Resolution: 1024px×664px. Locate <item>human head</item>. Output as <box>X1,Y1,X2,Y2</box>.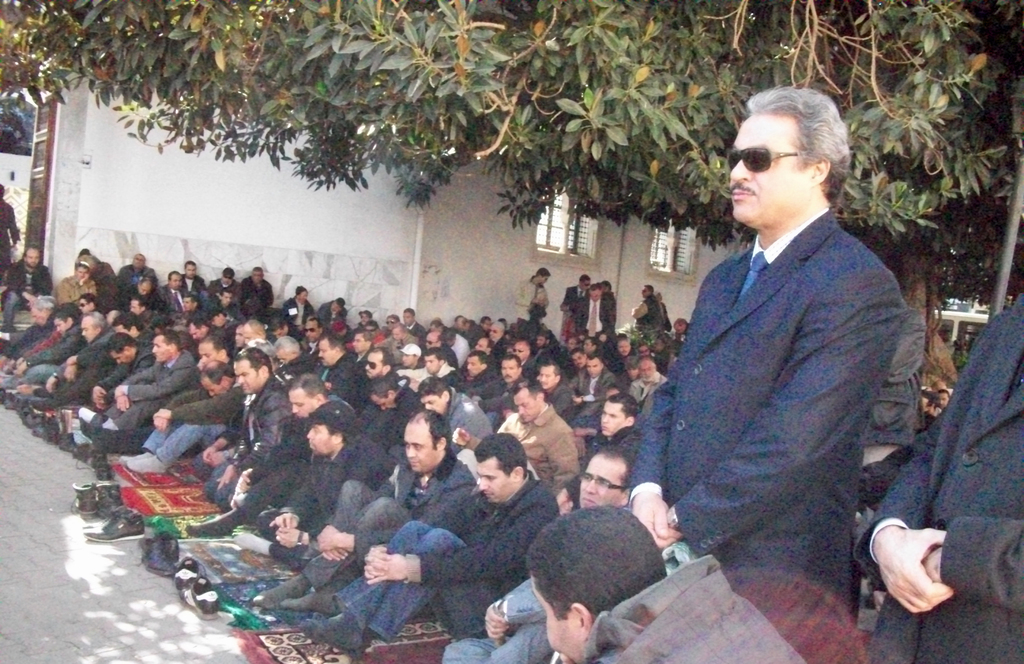
<box>639,283,652,295</box>.
